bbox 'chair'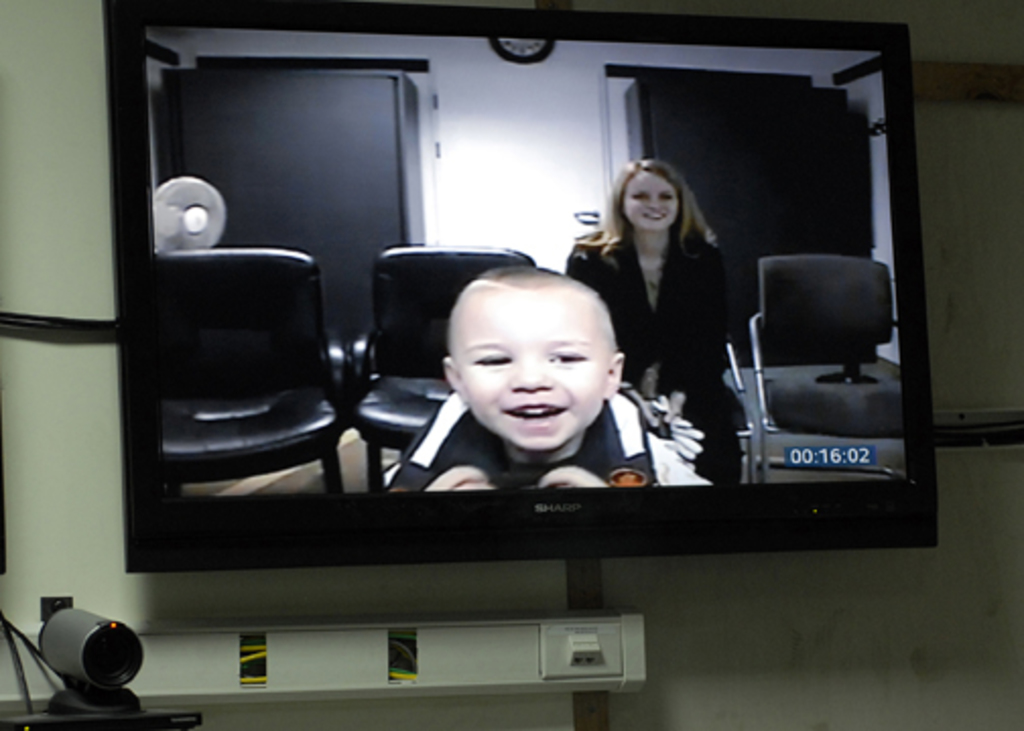
[748, 225, 914, 422]
